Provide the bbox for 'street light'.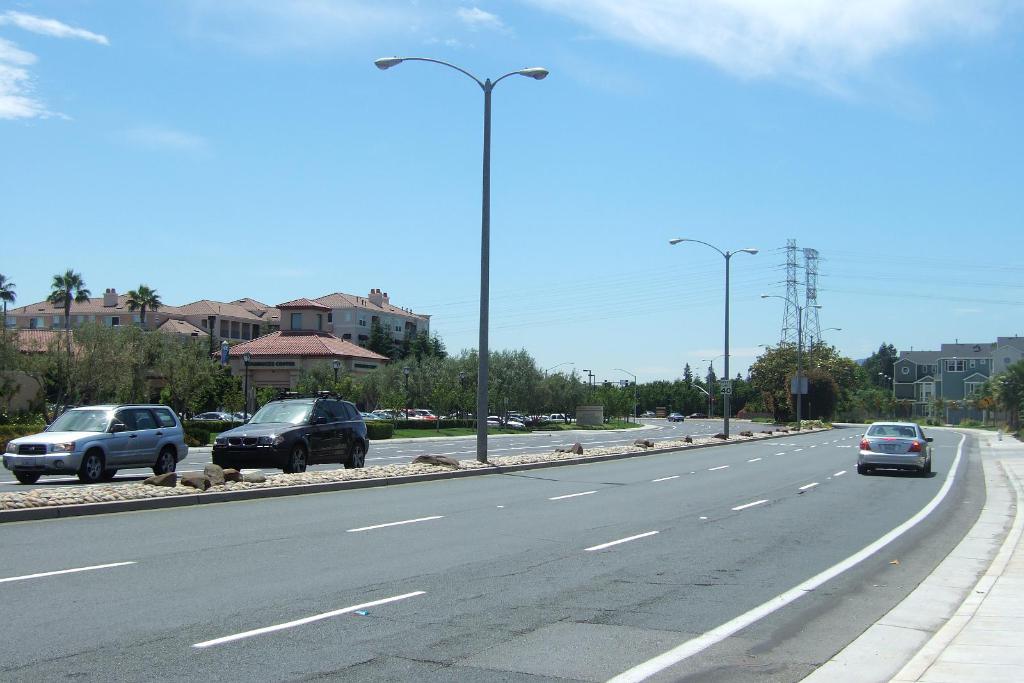
<bbox>239, 353, 257, 423</bbox>.
